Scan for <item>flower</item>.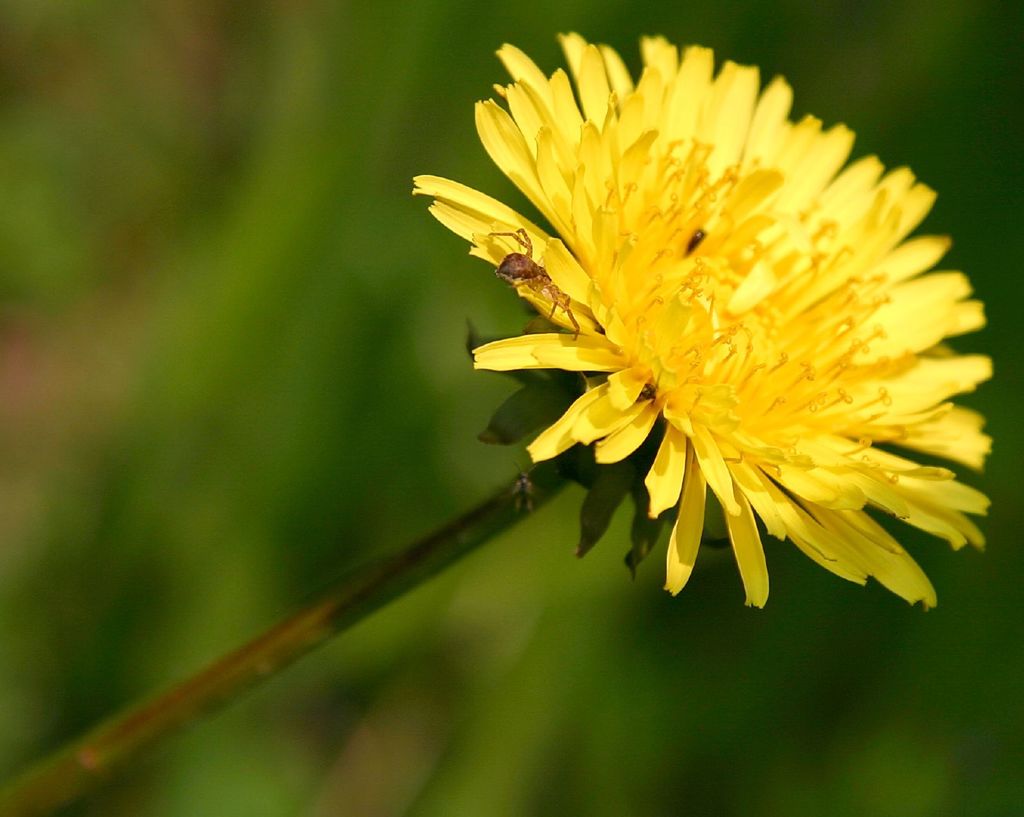
Scan result: left=426, top=25, right=993, bottom=648.
